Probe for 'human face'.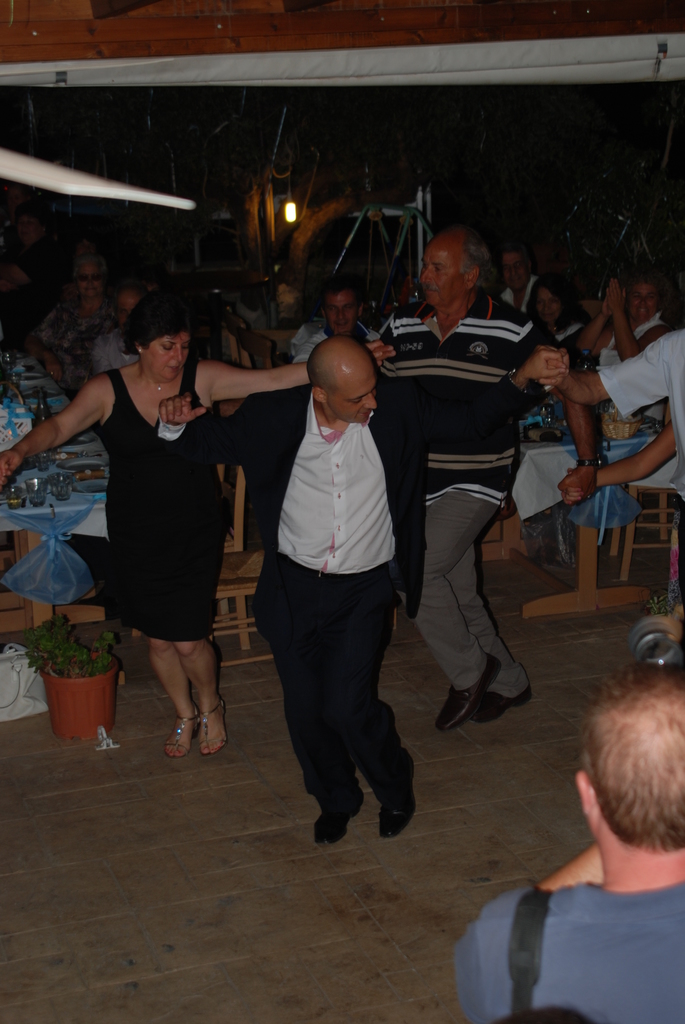
Probe result: rect(321, 287, 354, 331).
